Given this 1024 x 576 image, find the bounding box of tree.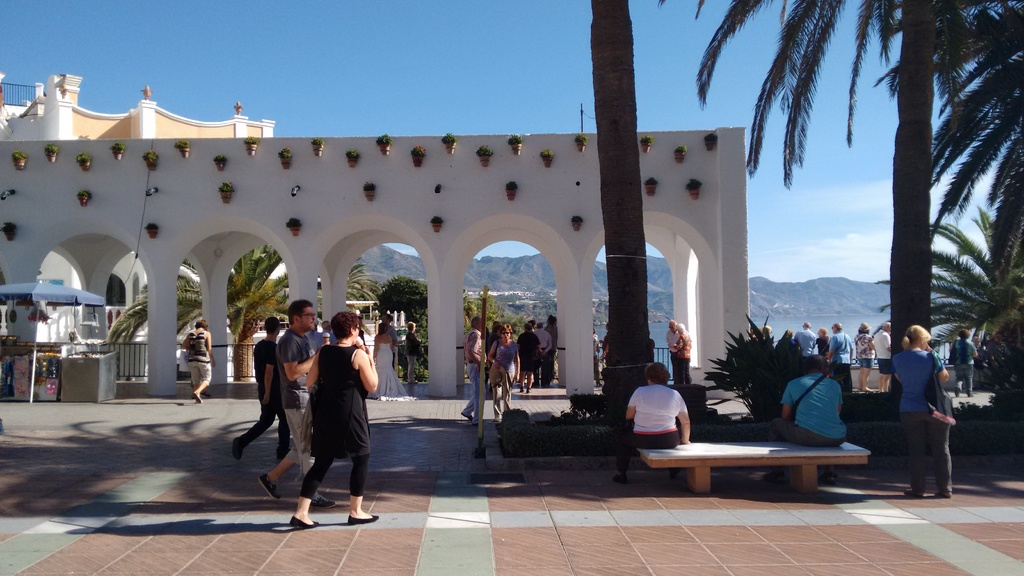
Rect(313, 257, 378, 316).
